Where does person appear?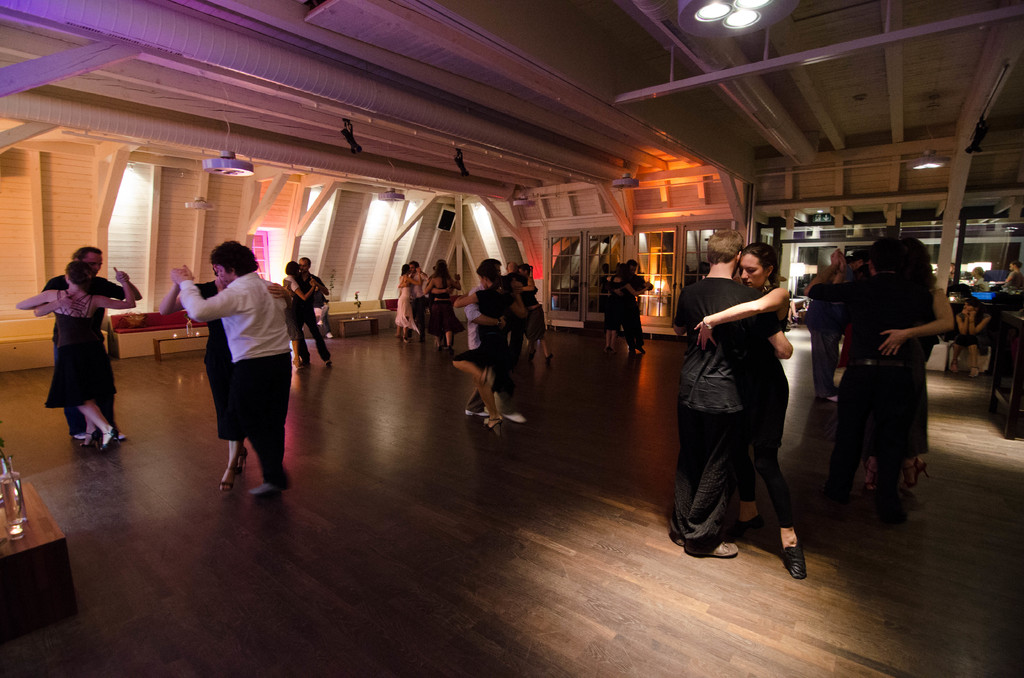
Appears at box(292, 259, 332, 365).
